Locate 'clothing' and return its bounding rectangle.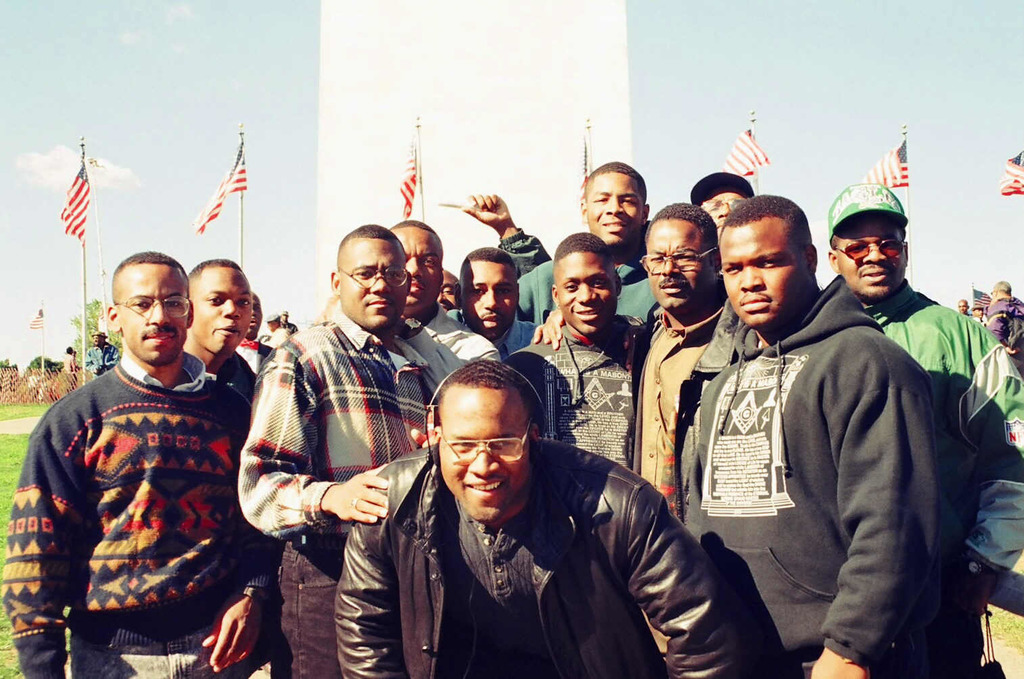
{"x1": 24, "y1": 312, "x2": 272, "y2": 668}.
